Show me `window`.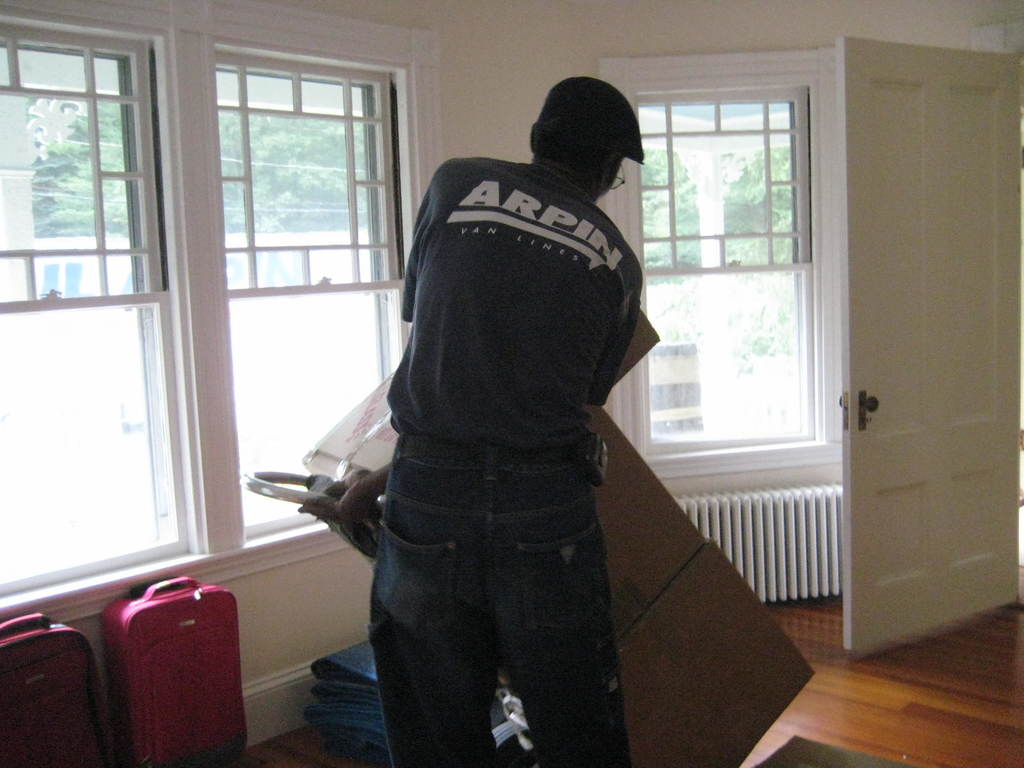
`window` is here: 216:45:410:542.
